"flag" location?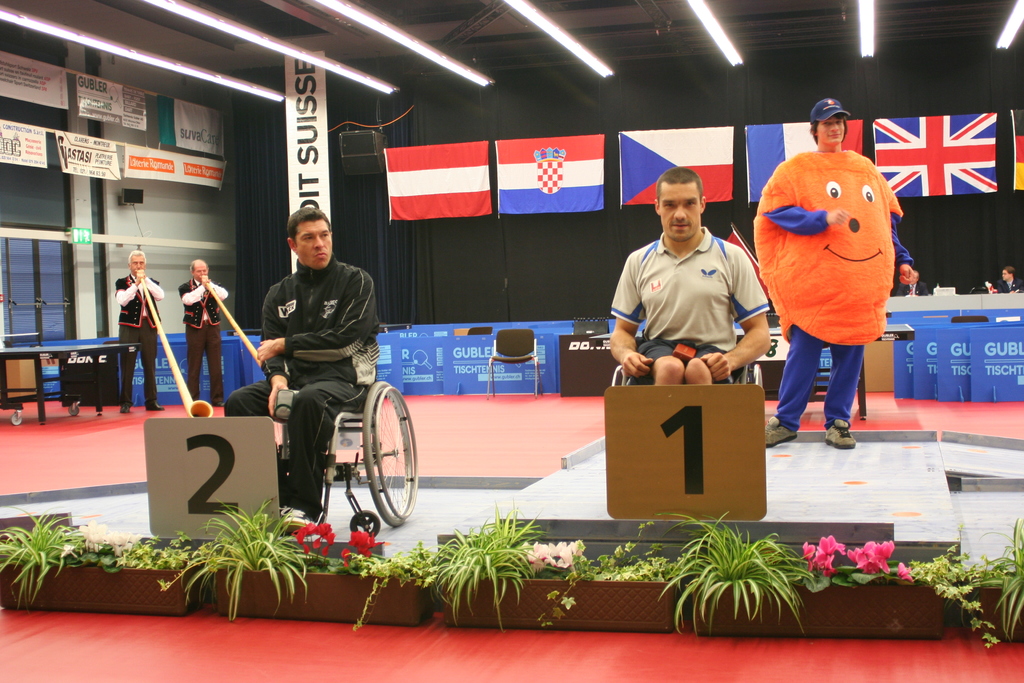
bbox=[386, 139, 493, 222]
